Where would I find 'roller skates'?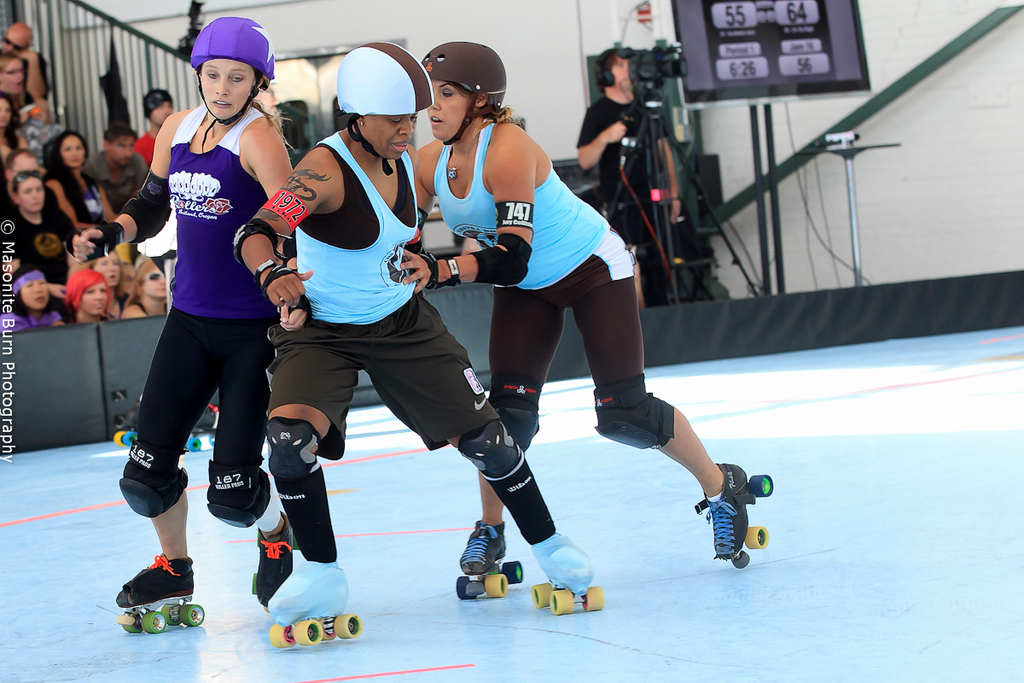
At left=113, top=551, right=205, bottom=637.
